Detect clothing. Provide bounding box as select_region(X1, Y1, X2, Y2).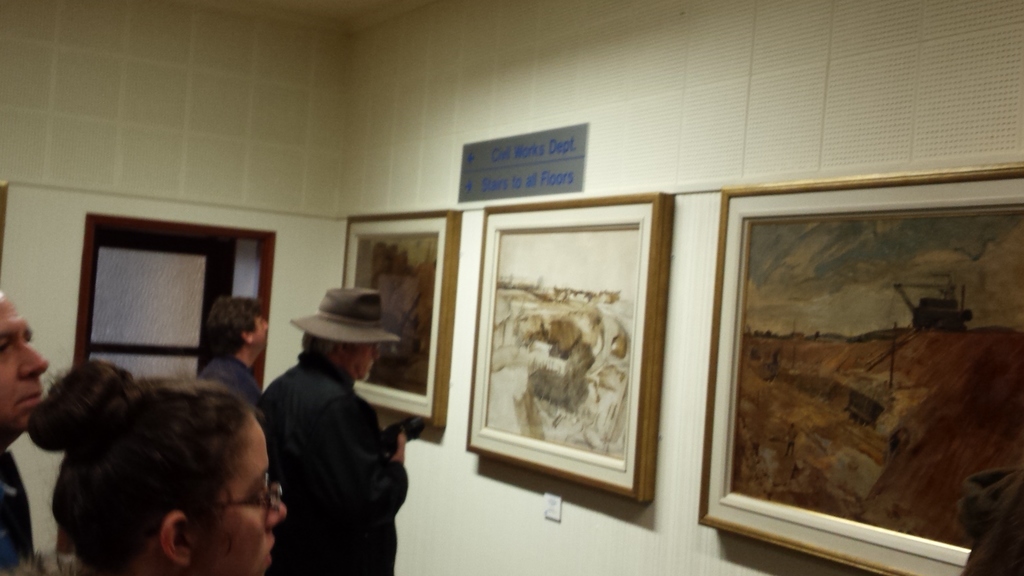
select_region(244, 303, 426, 575).
